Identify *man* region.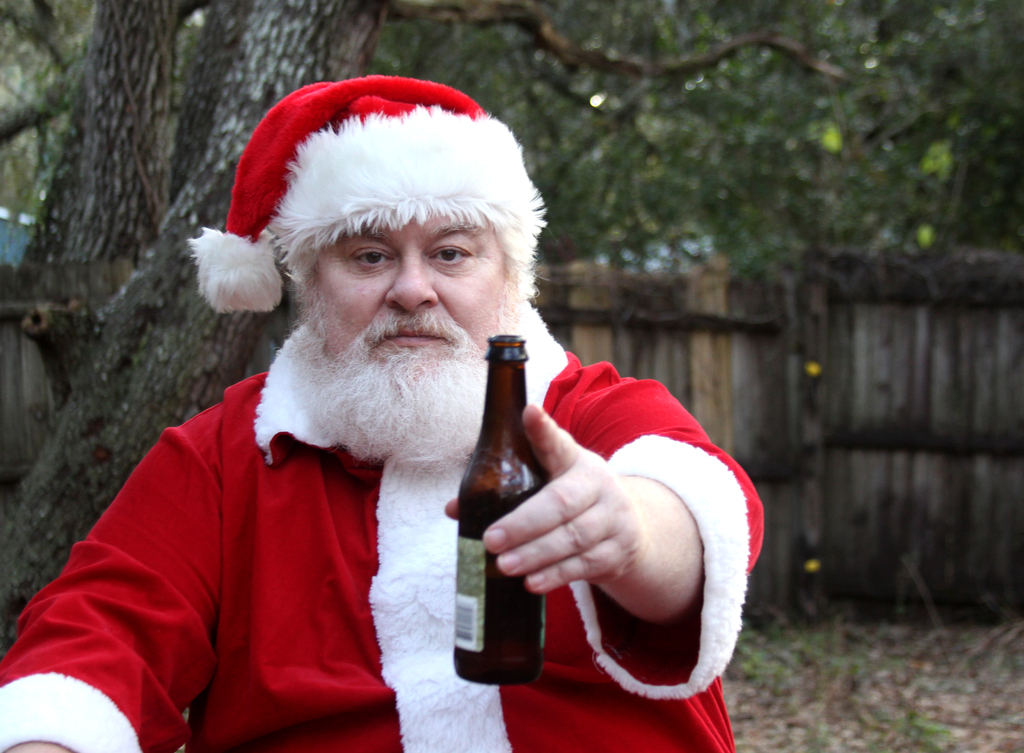
Region: 0 74 776 752.
